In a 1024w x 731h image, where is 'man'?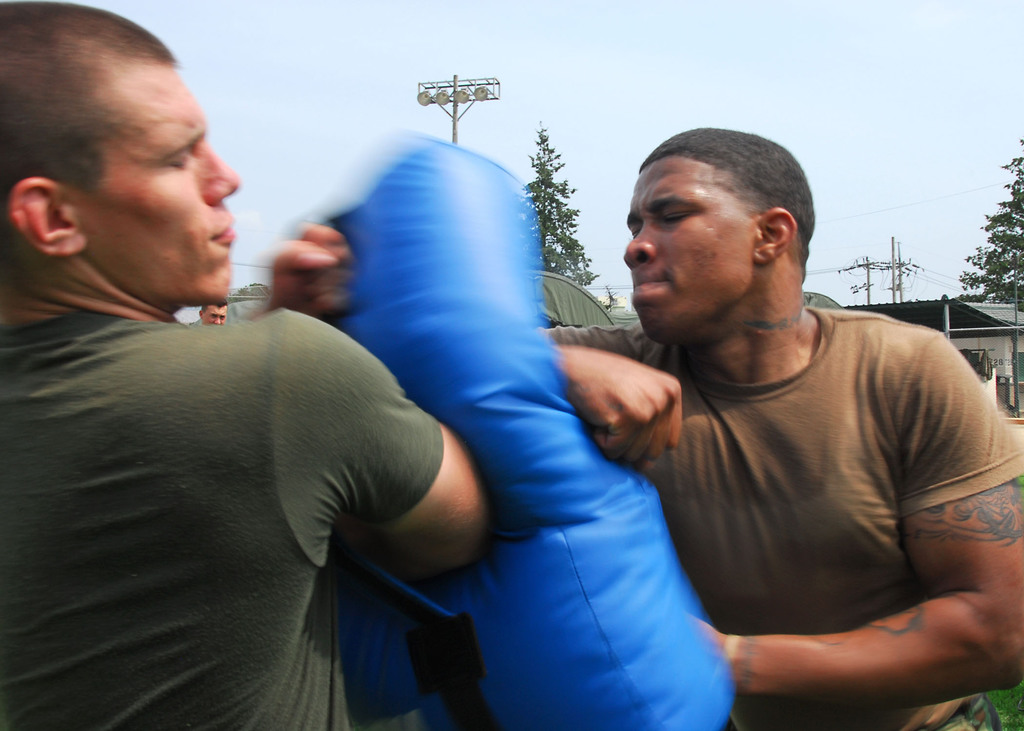
(198, 300, 227, 326).
